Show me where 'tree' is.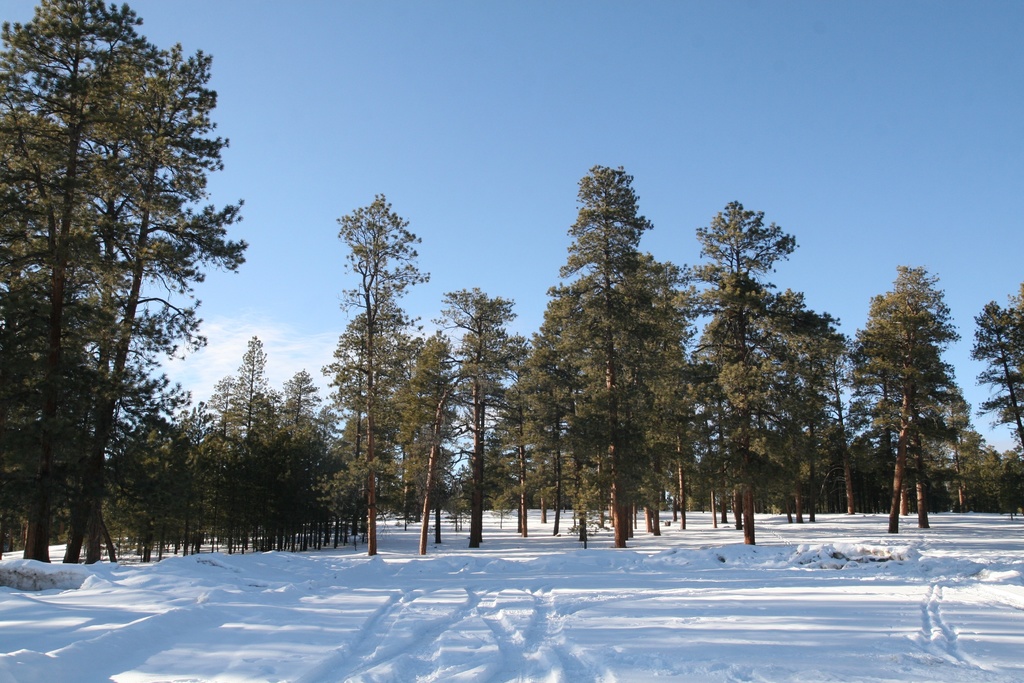
'tree' is at locate(531, 161, 703, 548).
